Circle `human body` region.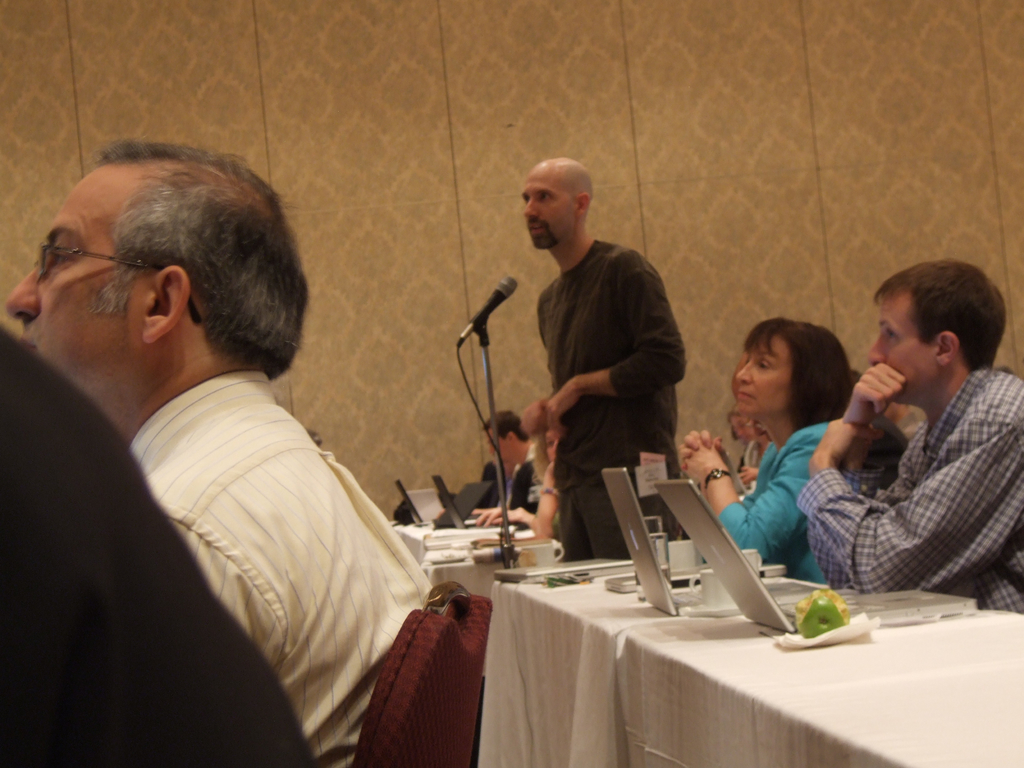
Region: [522, 241, 690, 561].
